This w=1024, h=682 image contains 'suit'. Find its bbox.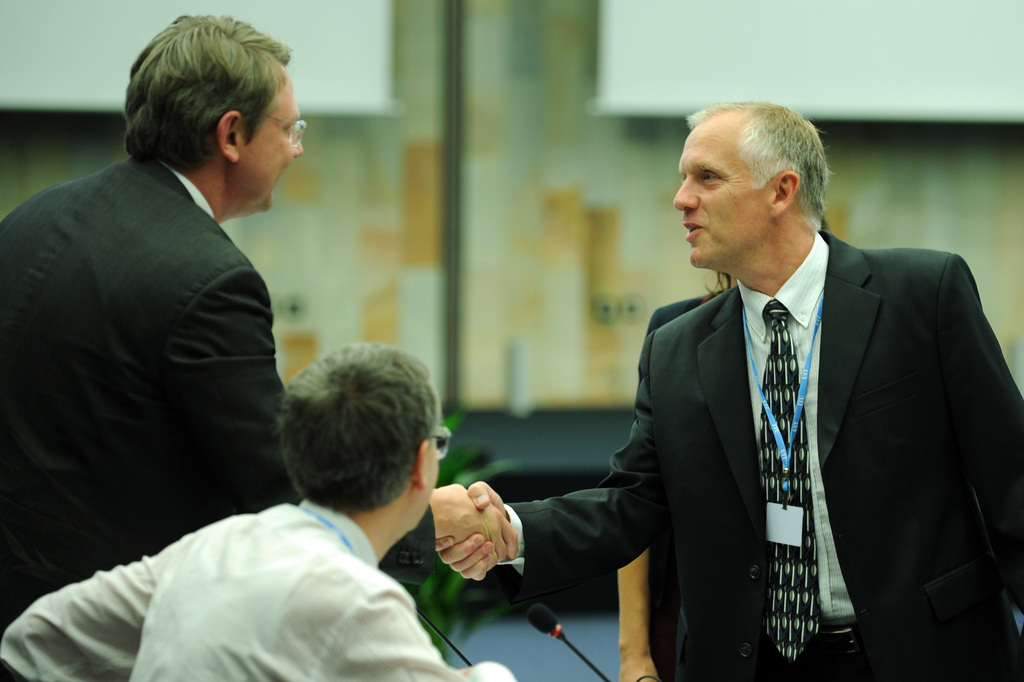
select_region(428, 129, 977, 660).
